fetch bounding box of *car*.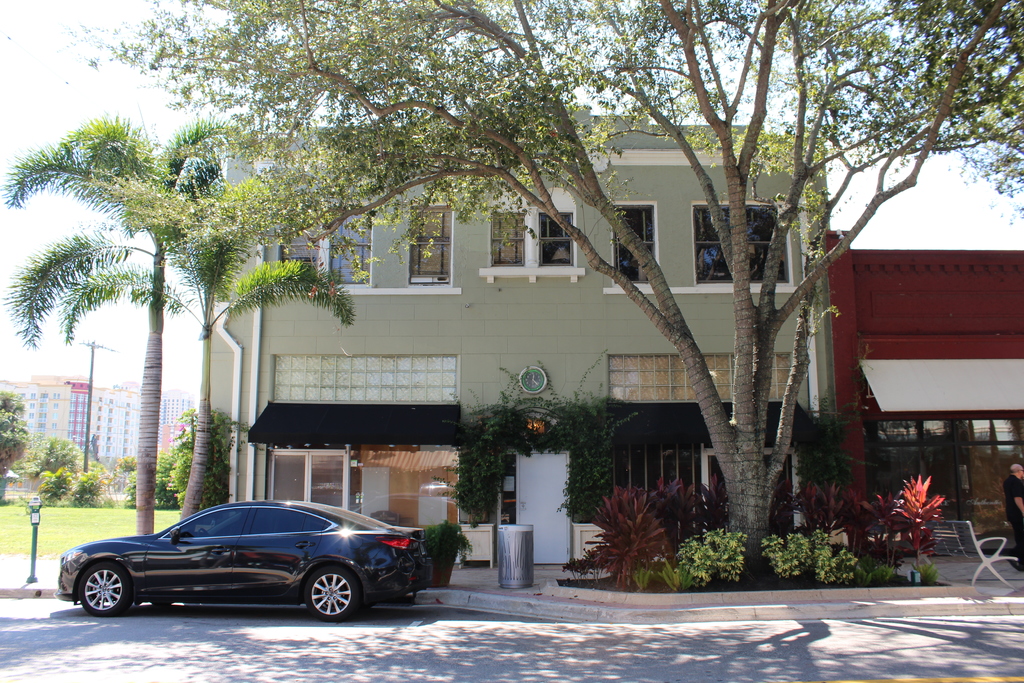
Bbox: pyautogui.locateOnScreen(58, 500, 429, 614).
